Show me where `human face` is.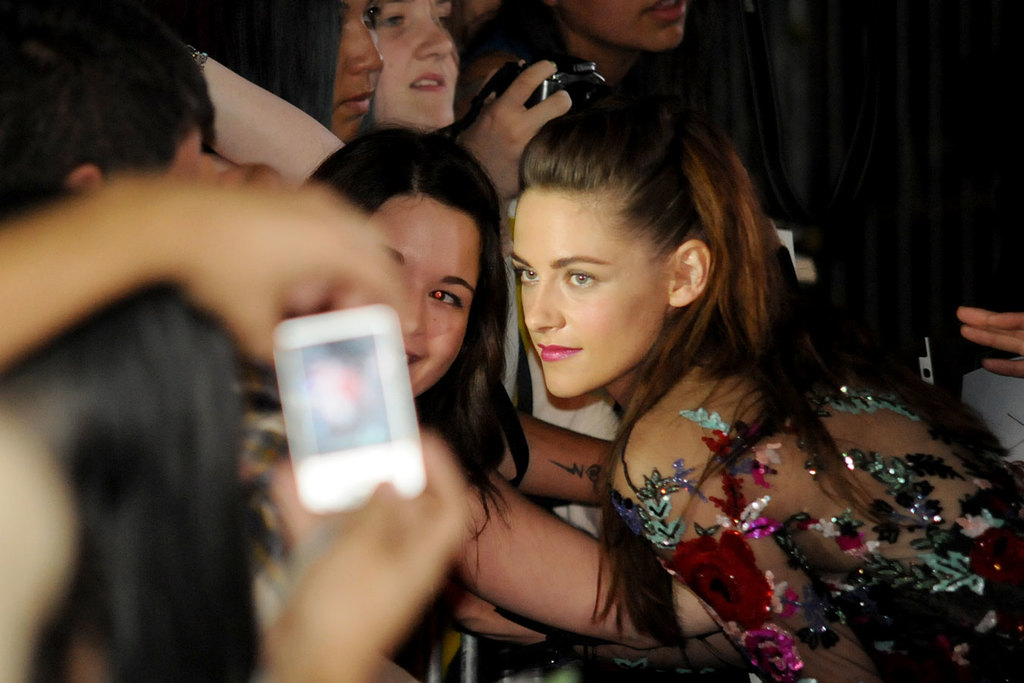
`human face` is at {"x1": 335, "y1": 0, "x2": 381, "y2": 134}.
